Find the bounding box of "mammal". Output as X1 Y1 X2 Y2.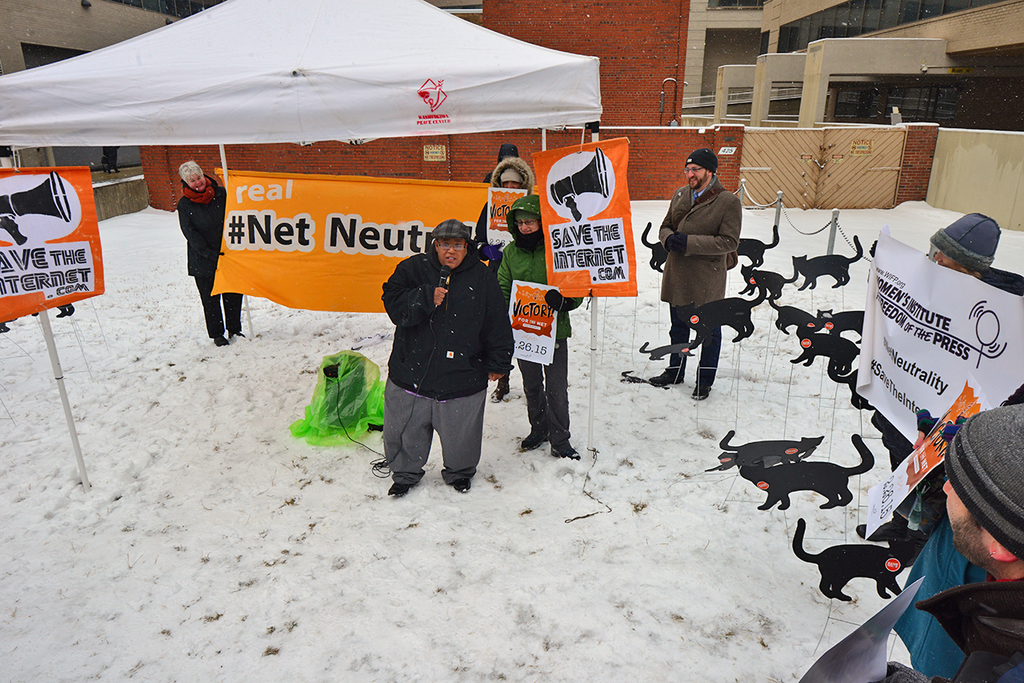
735 223 782 265.
